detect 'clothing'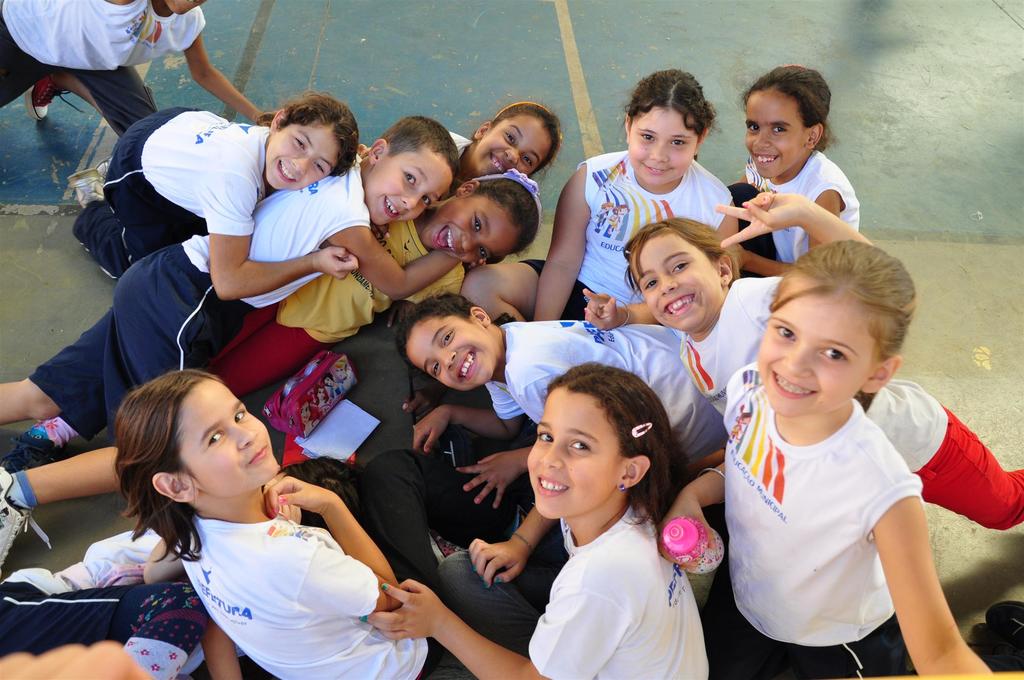
box(205, 218, 466, 394)
